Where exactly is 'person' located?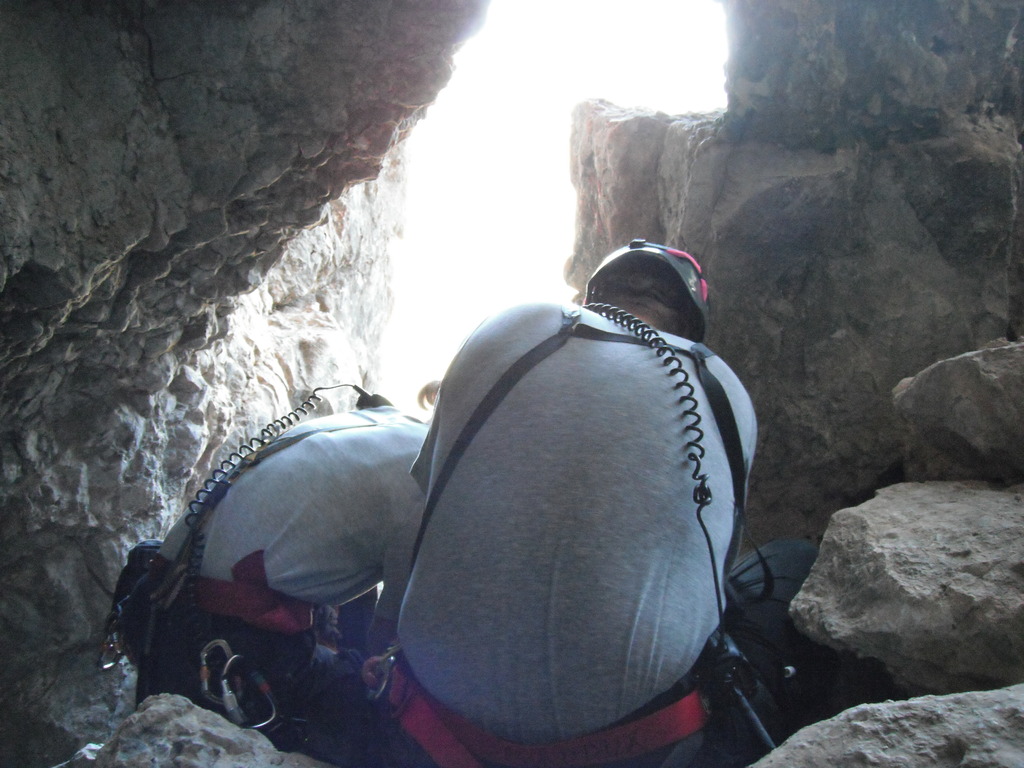
Its bounding box is pyautogui.locateOnScreen(370, 259, 846, 767).
